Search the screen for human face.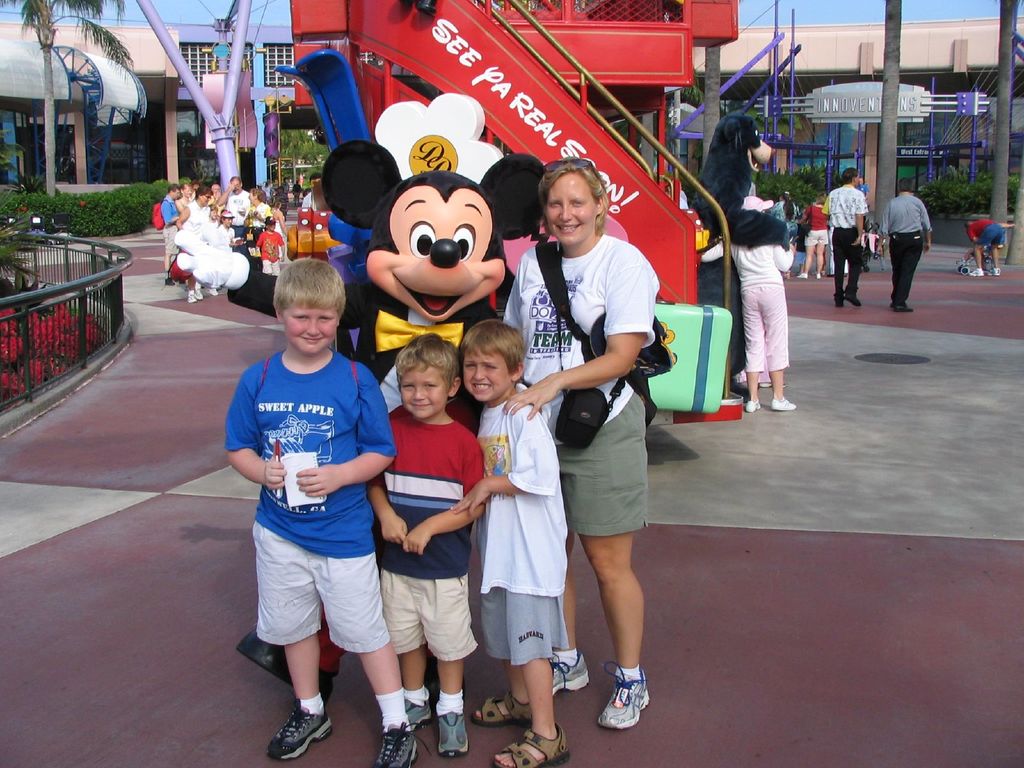
Found at (246, 193, 257, 200).
